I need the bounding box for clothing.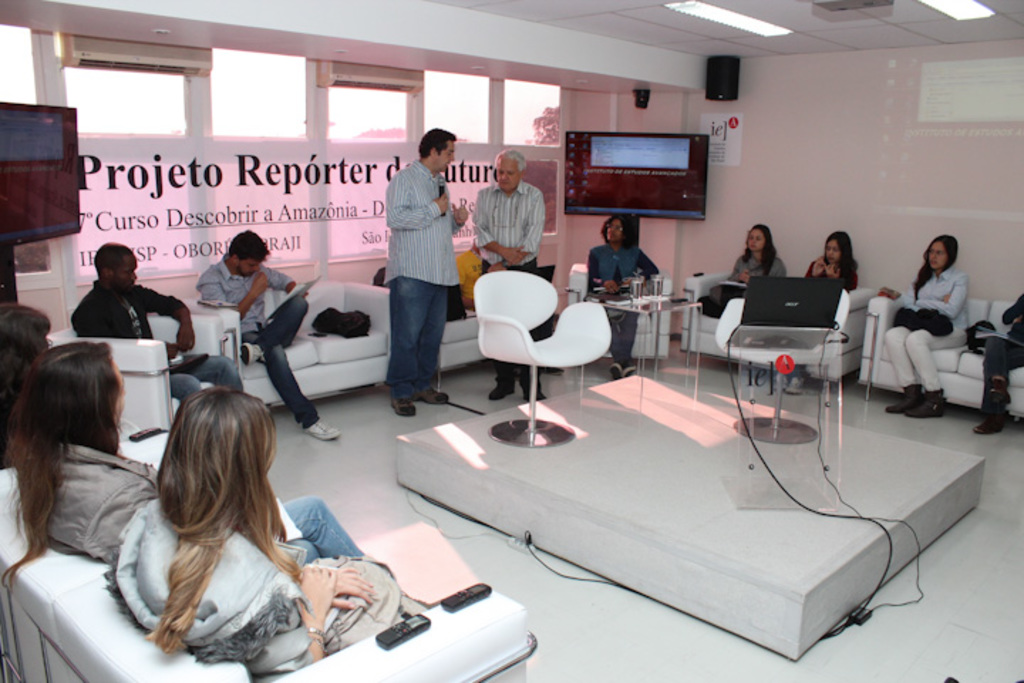
Here it is: (809, 243, 843, 290).
